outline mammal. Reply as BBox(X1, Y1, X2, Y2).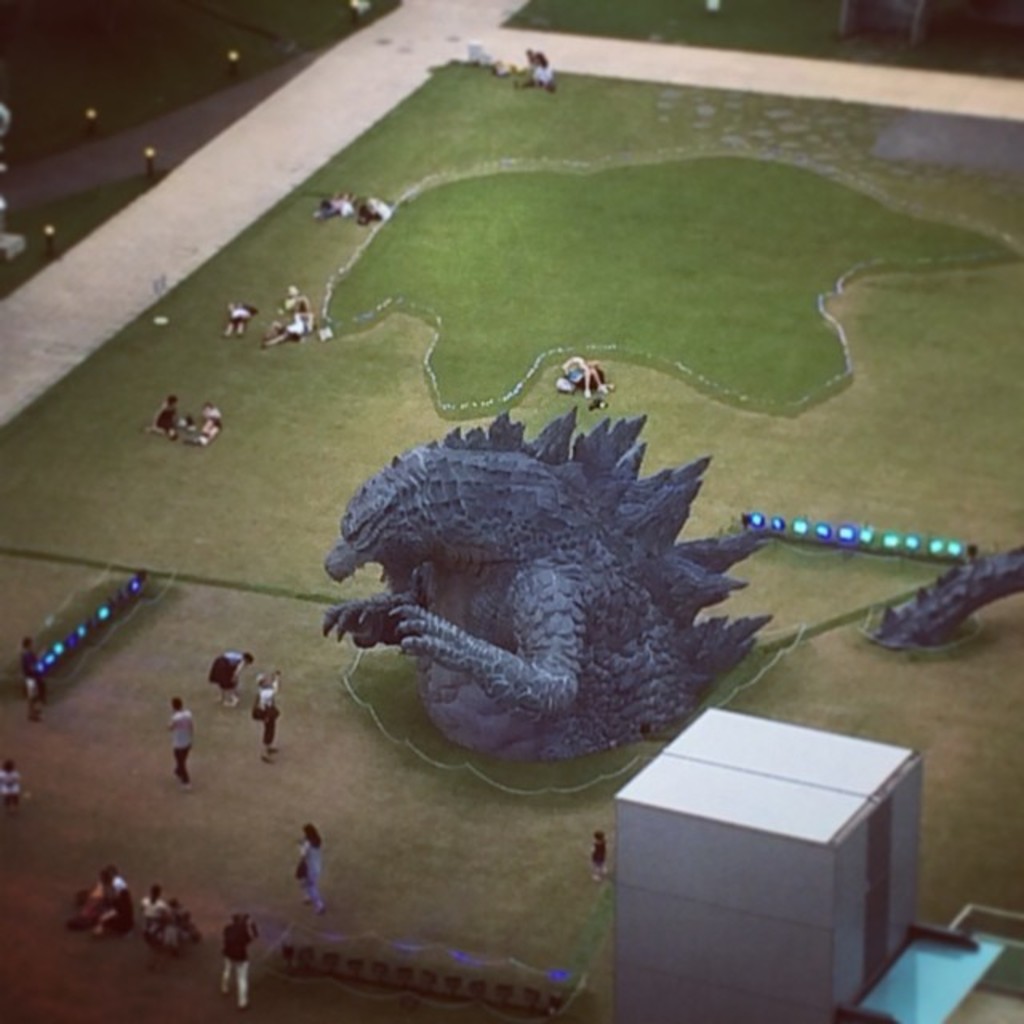
BBox(219, 912, 251, 1006).
